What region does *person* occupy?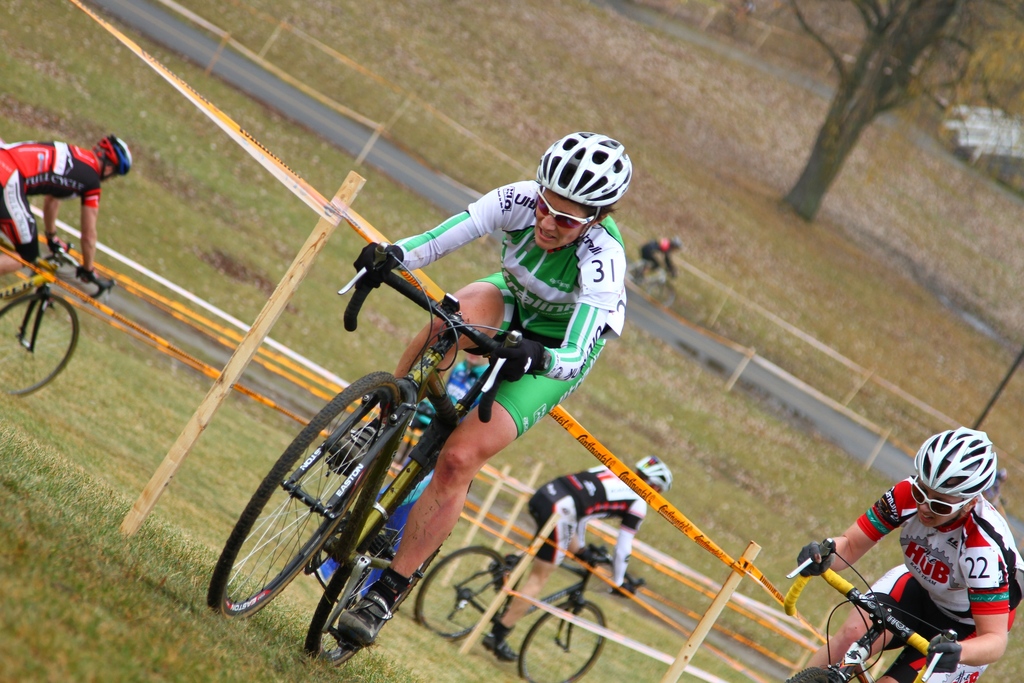
detection(485, 453, 669, 654).
